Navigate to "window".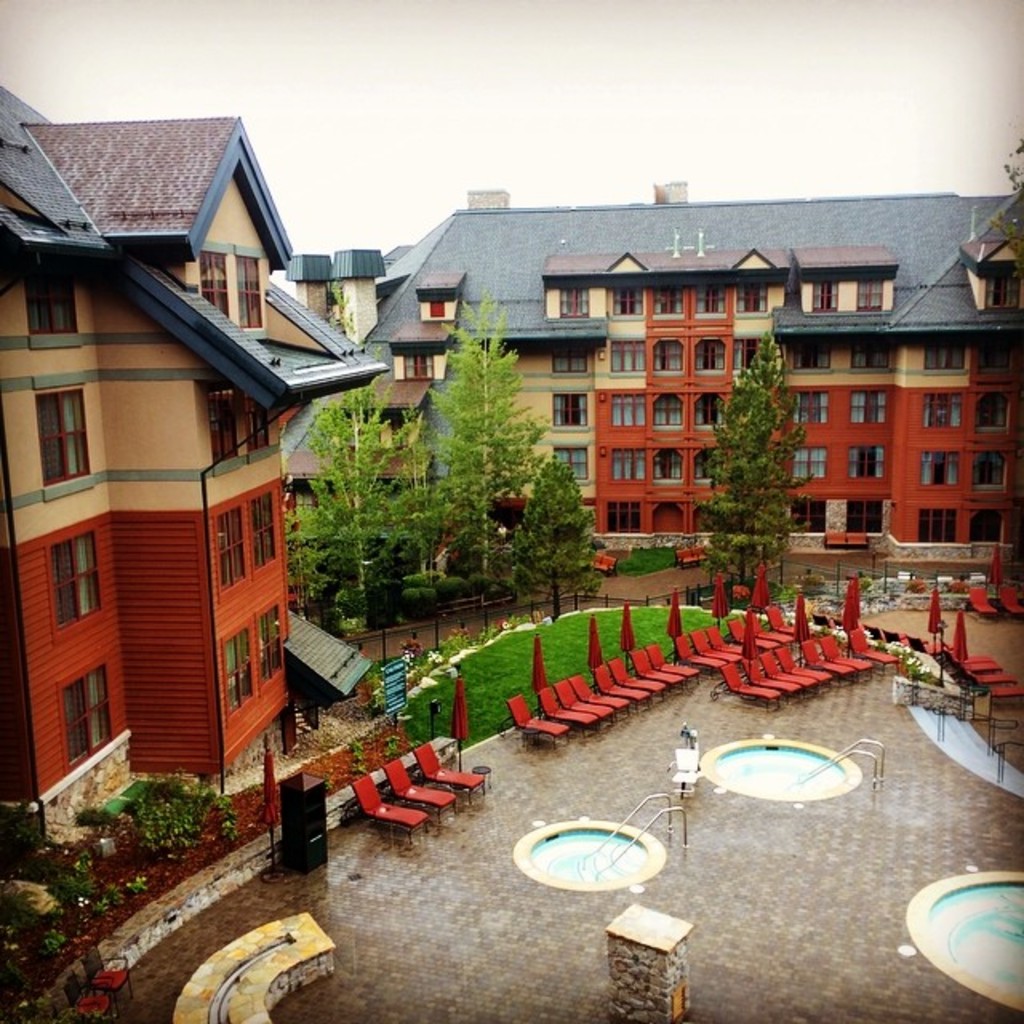
Navigation target: 854, 280, 882, 314.
